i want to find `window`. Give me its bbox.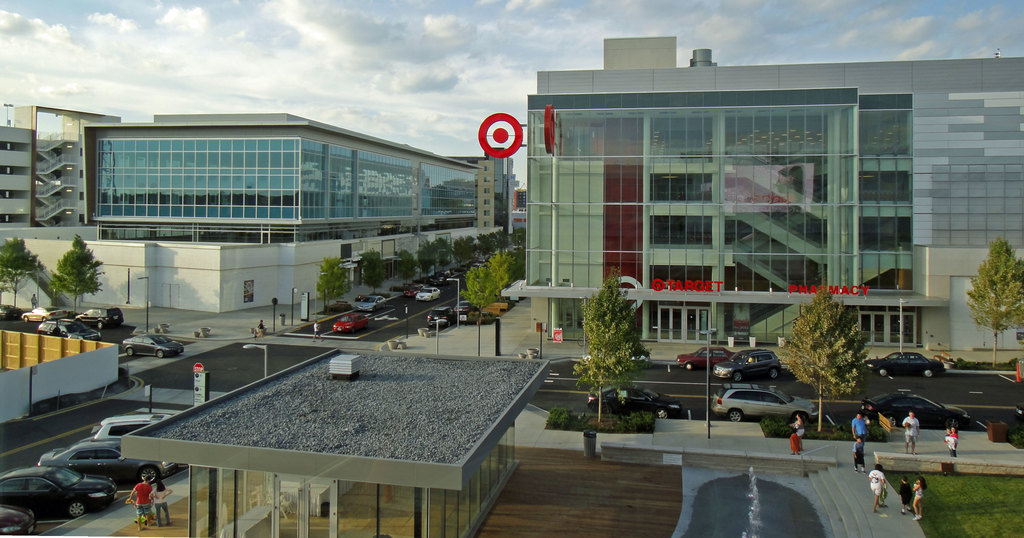
region(717, 213, 819, 250).
